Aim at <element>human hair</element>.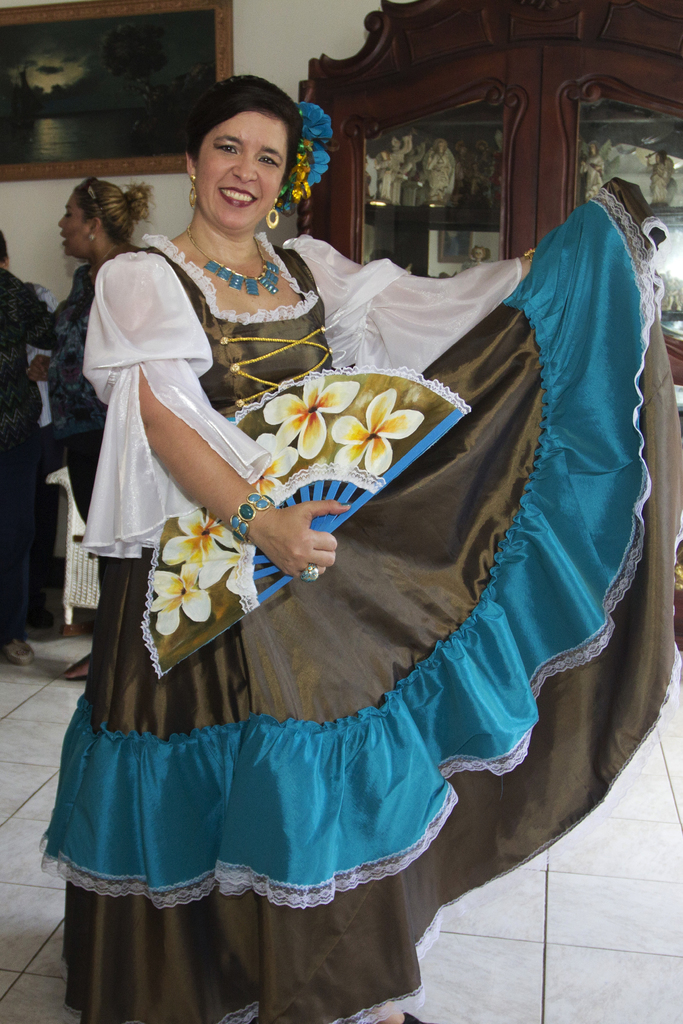
Aimed at [76,177,158,247].
